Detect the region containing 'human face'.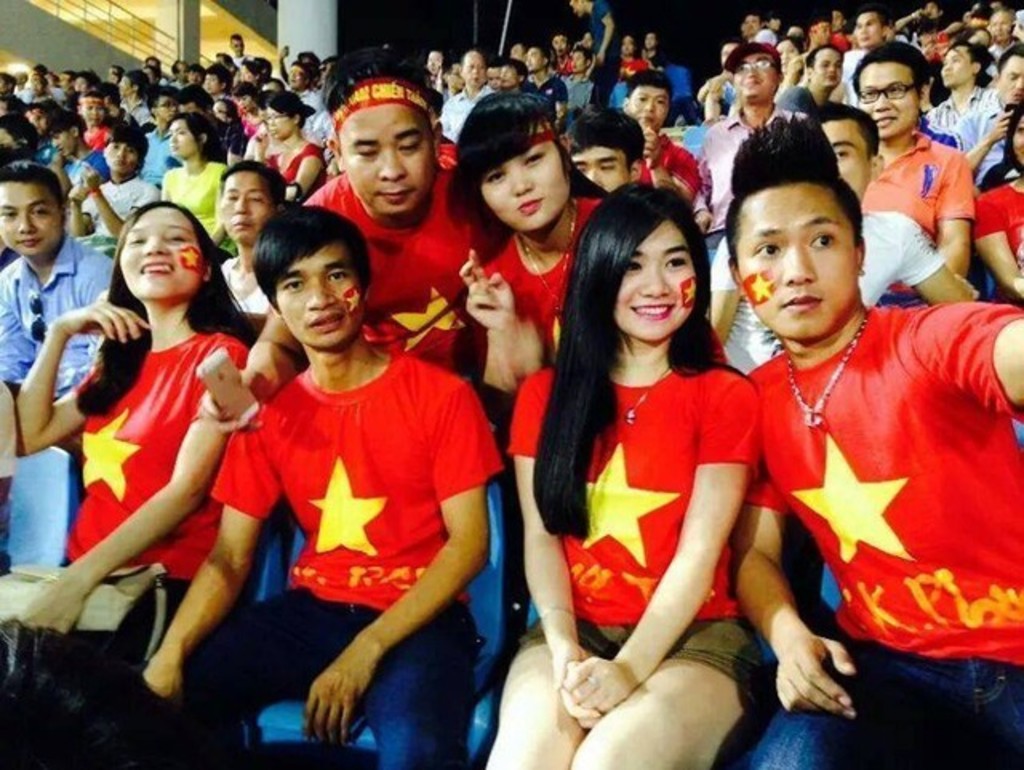
region(861, 58, 917, 136).
